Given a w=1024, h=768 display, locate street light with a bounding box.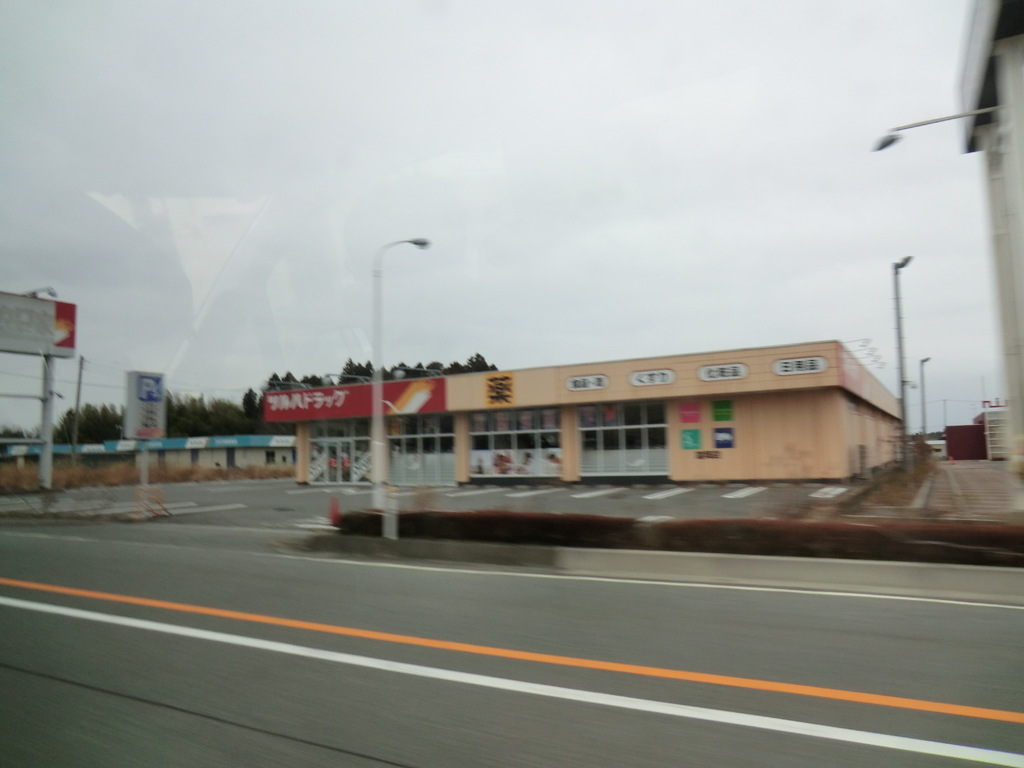
Located: [left=874, top=63, right=1005, bottom=461].
